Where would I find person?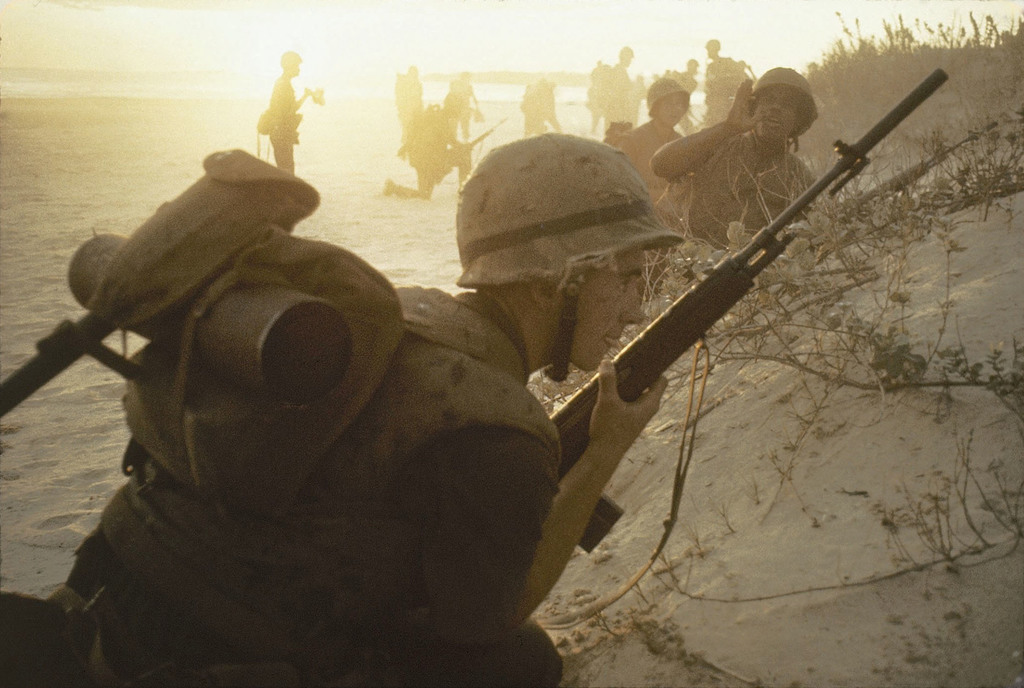
At (left=209, top=56, right=322, bottom=203).
